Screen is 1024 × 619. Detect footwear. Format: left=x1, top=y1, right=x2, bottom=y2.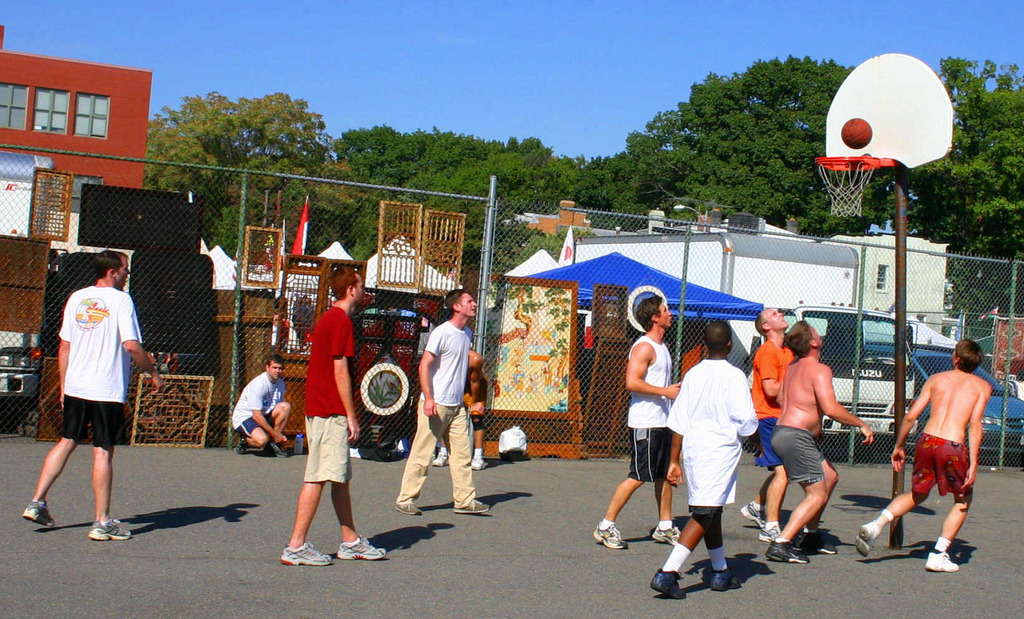
left=925, top=551, right=964, bottom=568.
